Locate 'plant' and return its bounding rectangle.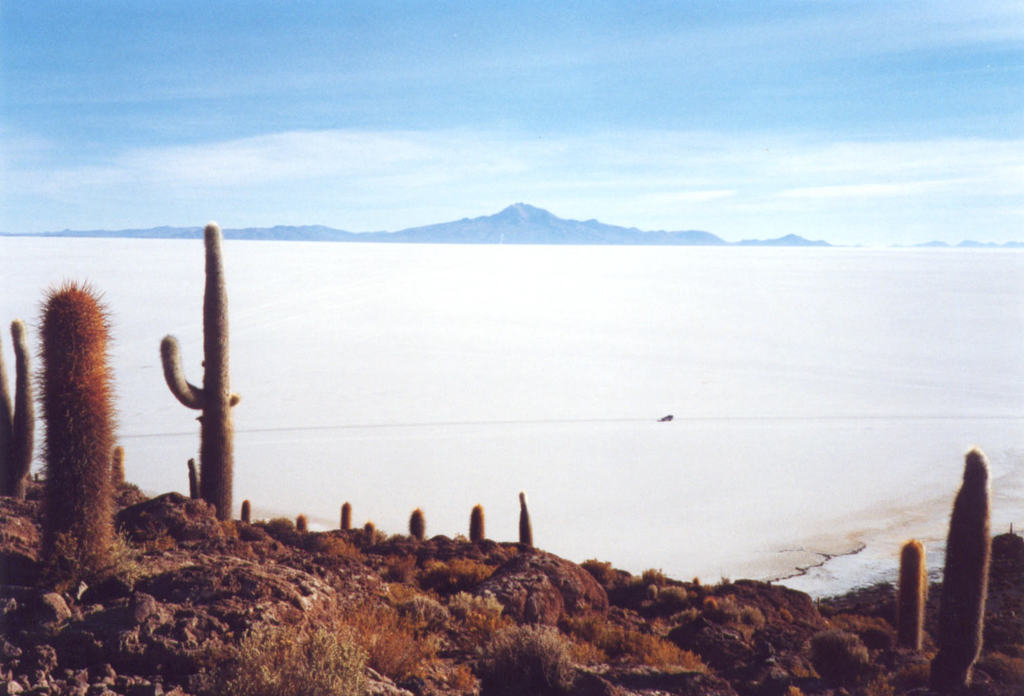
(454, 617, 570, 695).
